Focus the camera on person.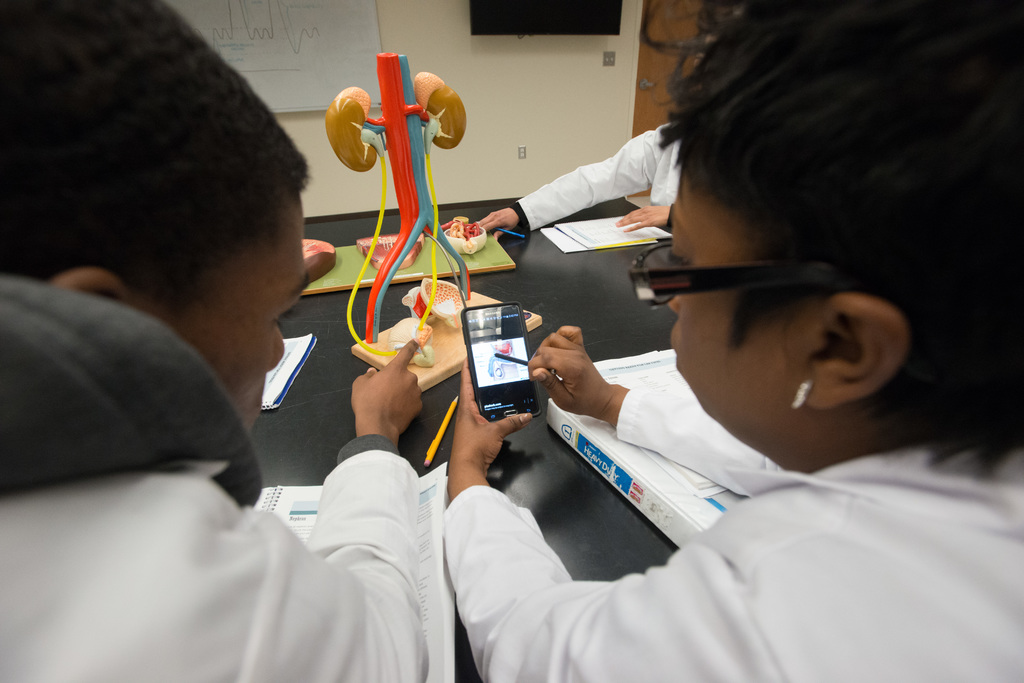
Focus region: [x1=0, y1=0, x2=429, y2=682].
